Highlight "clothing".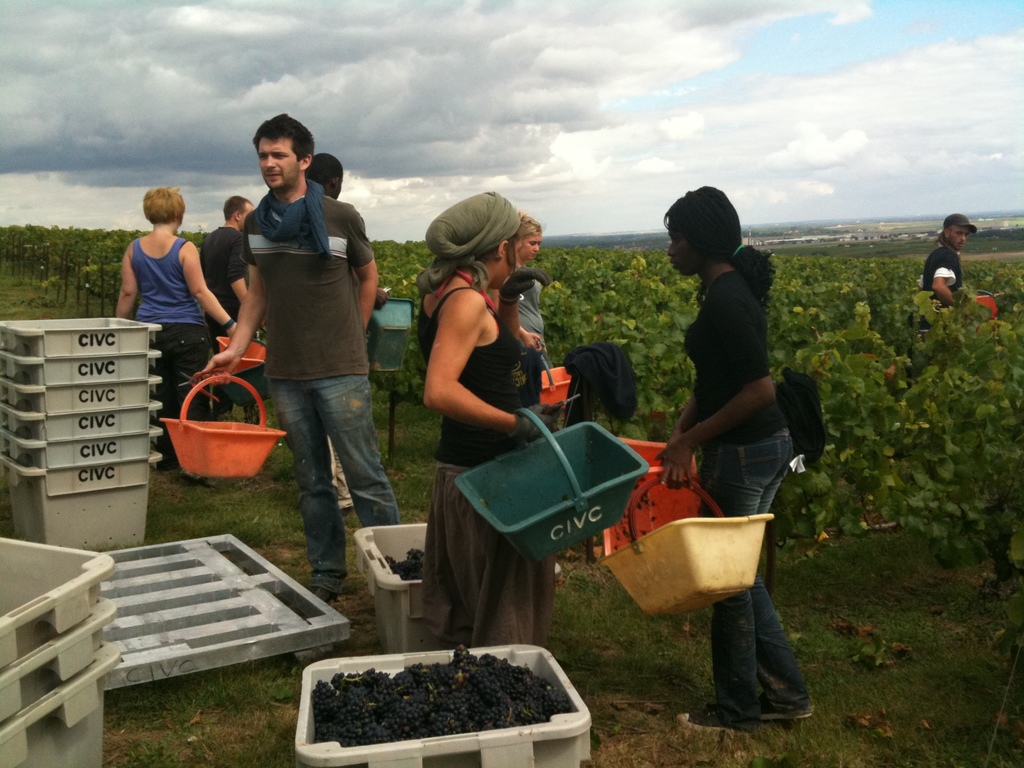
Highlighted region: x1=413, y1=263, x2=574, y2=661.
